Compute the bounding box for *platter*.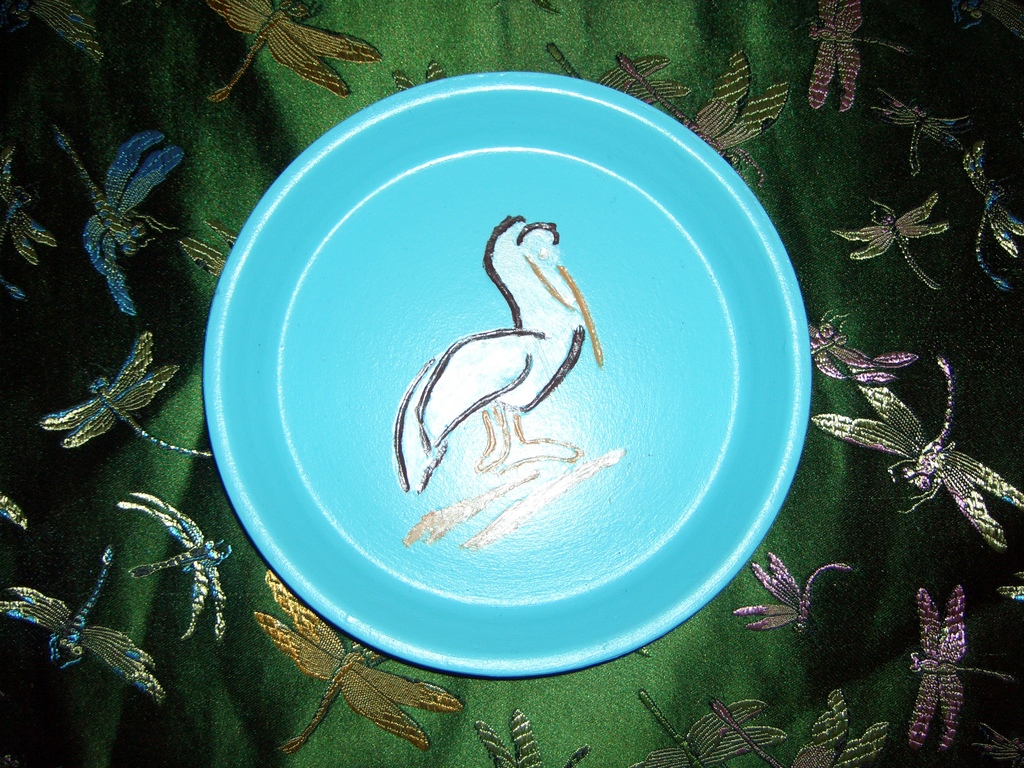
box=[201, 72, 820, 683].
